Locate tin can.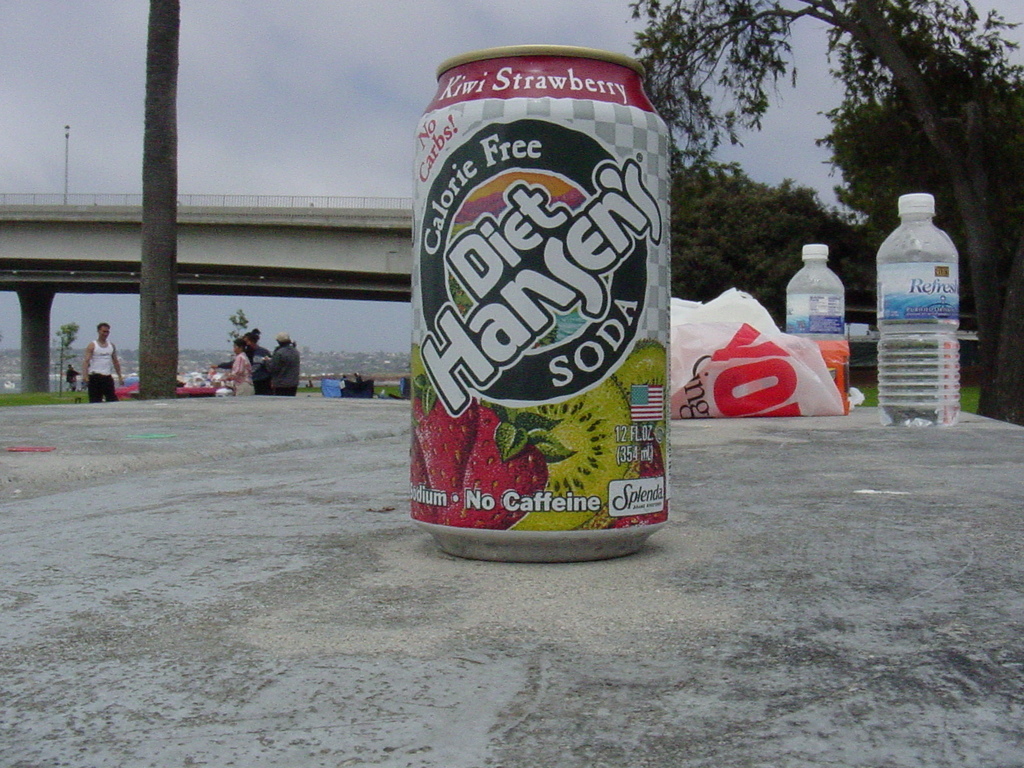
Bounding box: 398:33:684:565.
